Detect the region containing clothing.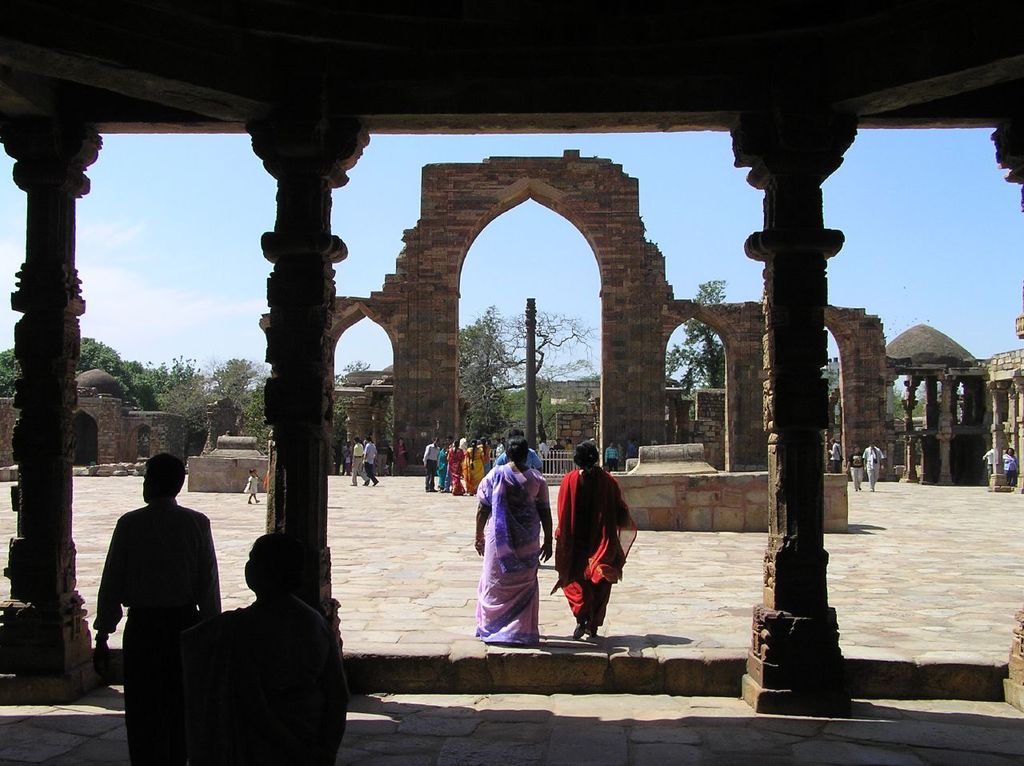
locate(176, 591, 345, 765).
